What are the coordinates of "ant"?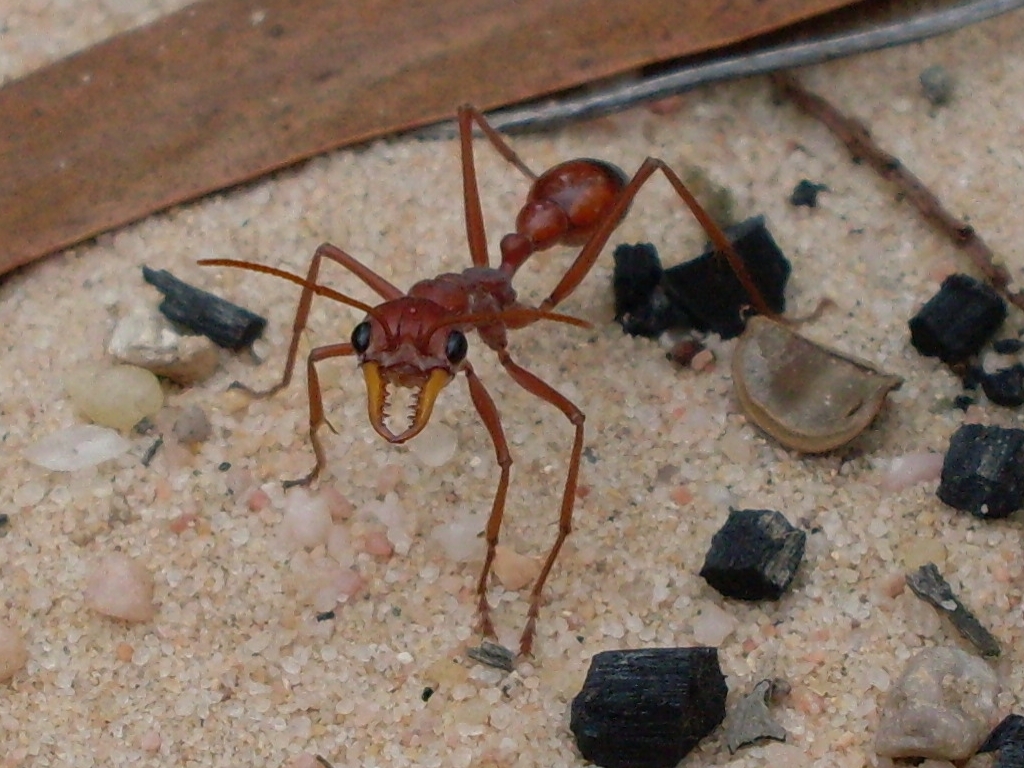
<region>206, 104, 824, 658</region>.
